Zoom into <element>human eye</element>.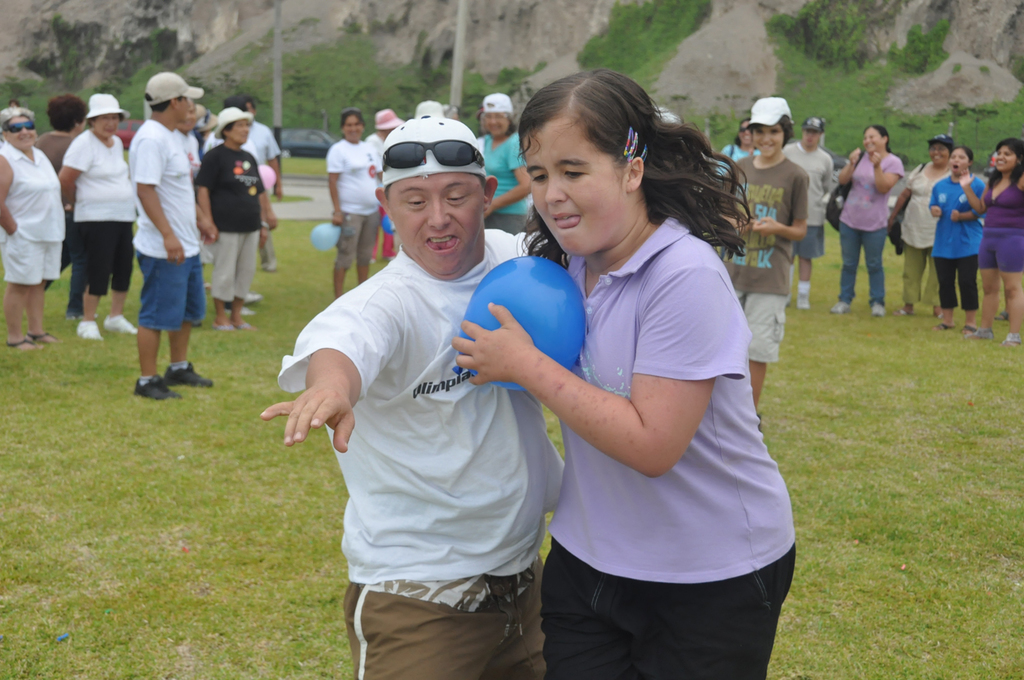
Zoom target: detection(754, 128, 762, 135).
